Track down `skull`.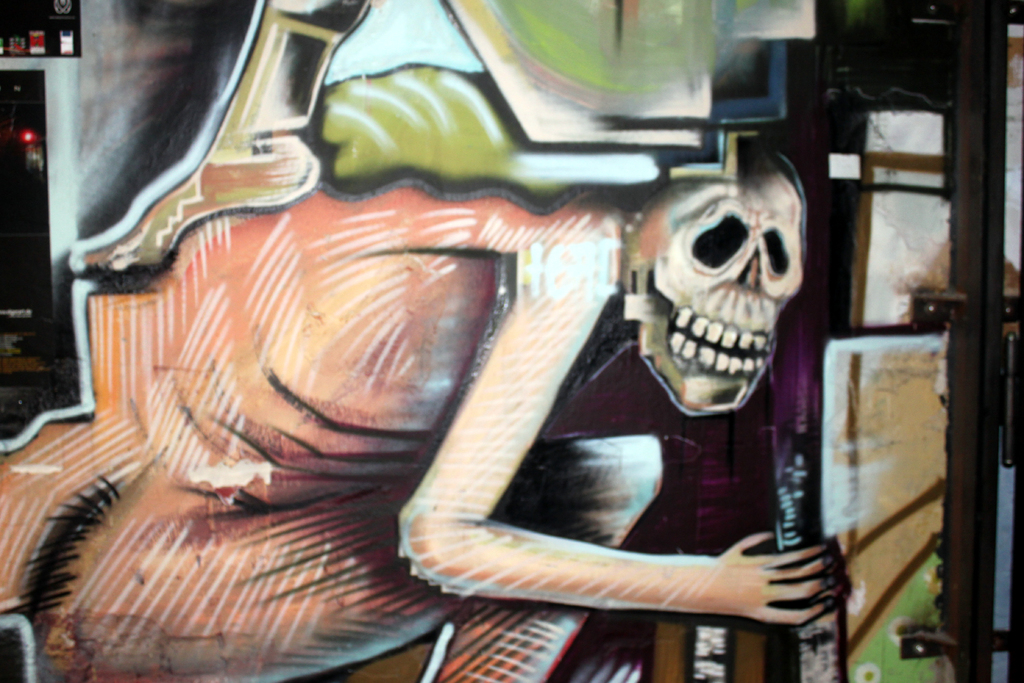
Tracked to box(643, 161, 814, 432).
